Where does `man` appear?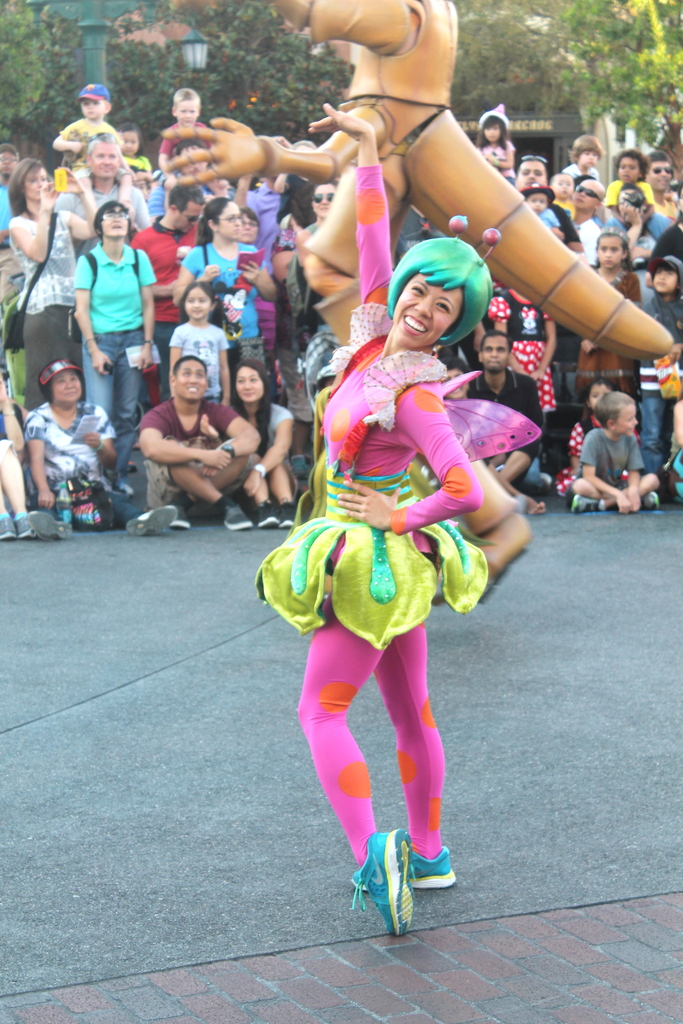
Appears at 143, 134, 215, 218.
